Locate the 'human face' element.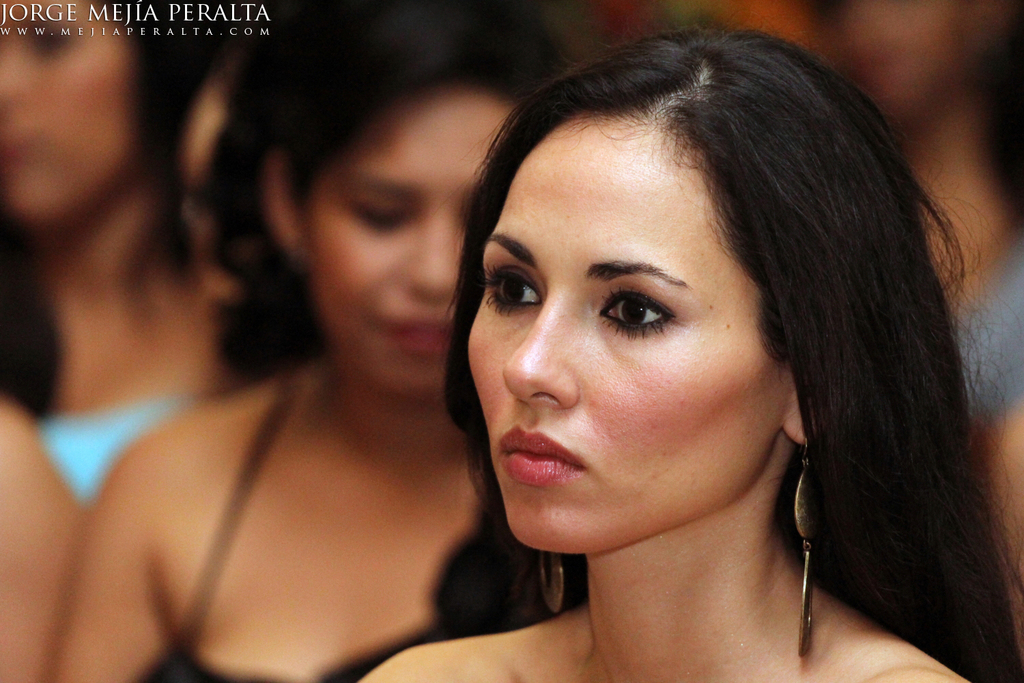
Element bbox: BBox(309, 75, 520, 403).
